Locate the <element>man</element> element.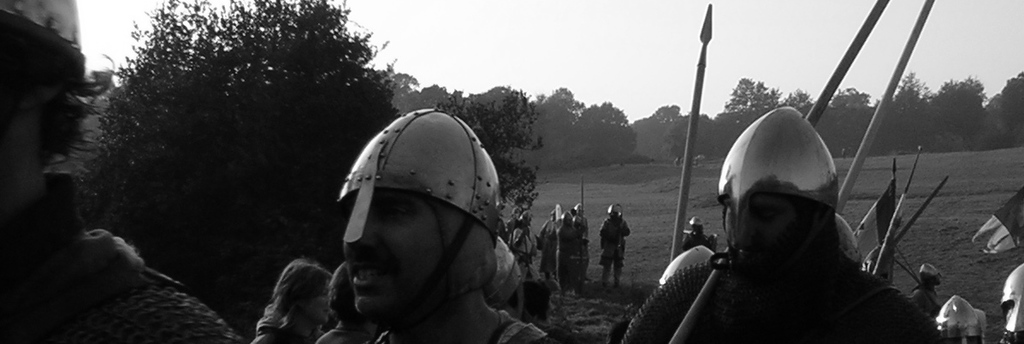
Element bbox: <region>655, 108, 917, 341</region>.
